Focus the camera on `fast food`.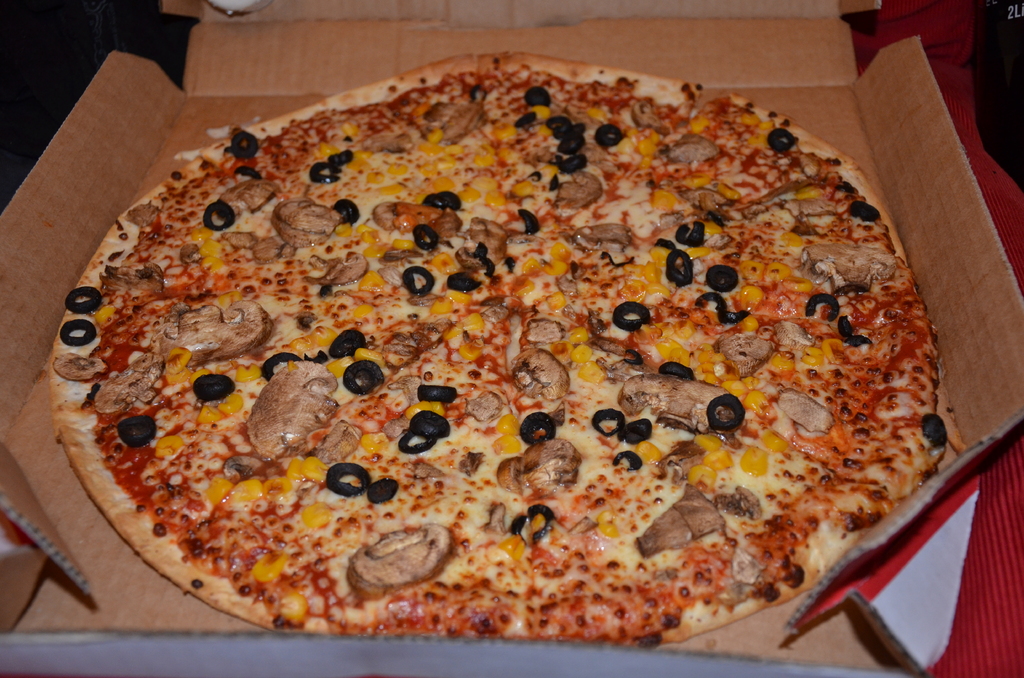
Focus region: locate(541, 90, 856, 268).
